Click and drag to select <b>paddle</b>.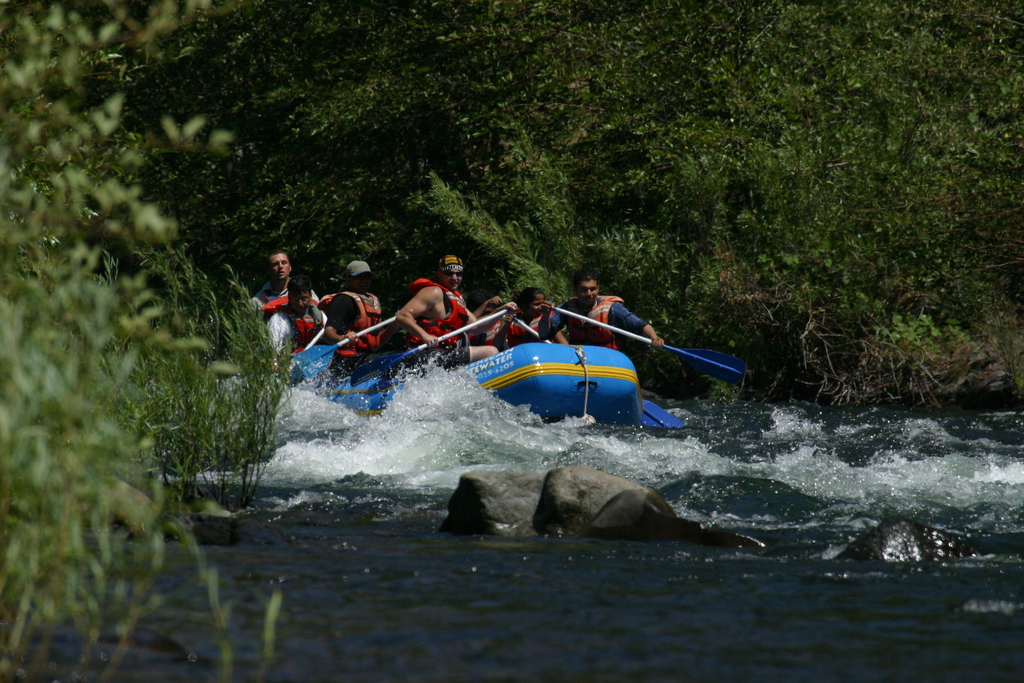
Selection: {"x1": 350, "y1": 306, "x2": 514, "y2": 387}.
